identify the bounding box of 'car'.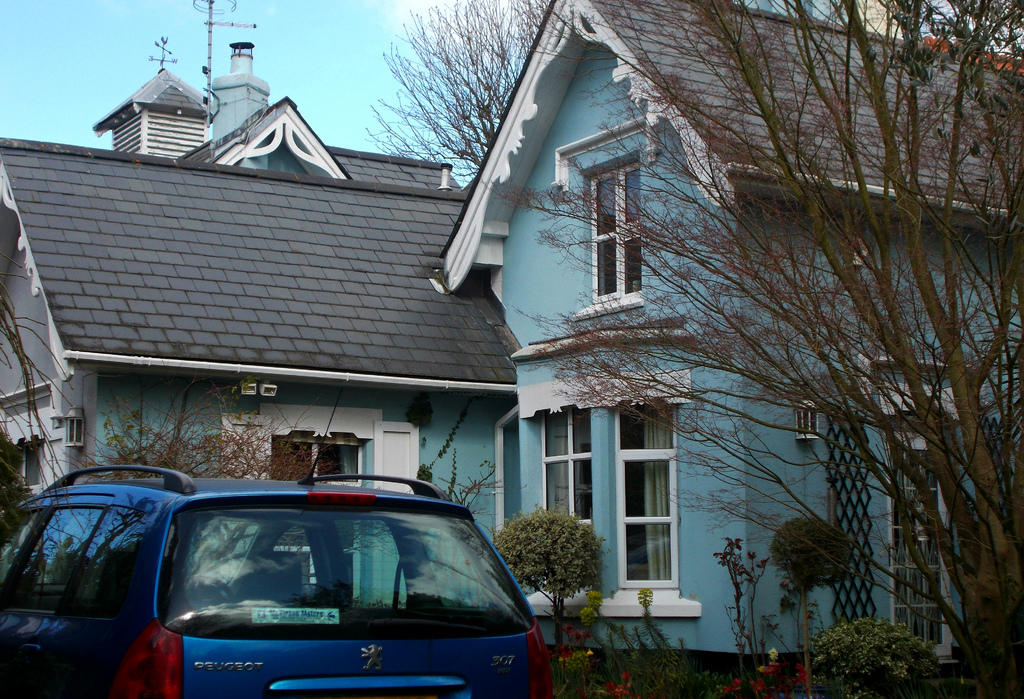
<bbox>0, 374, 558, 698</bbox>.
